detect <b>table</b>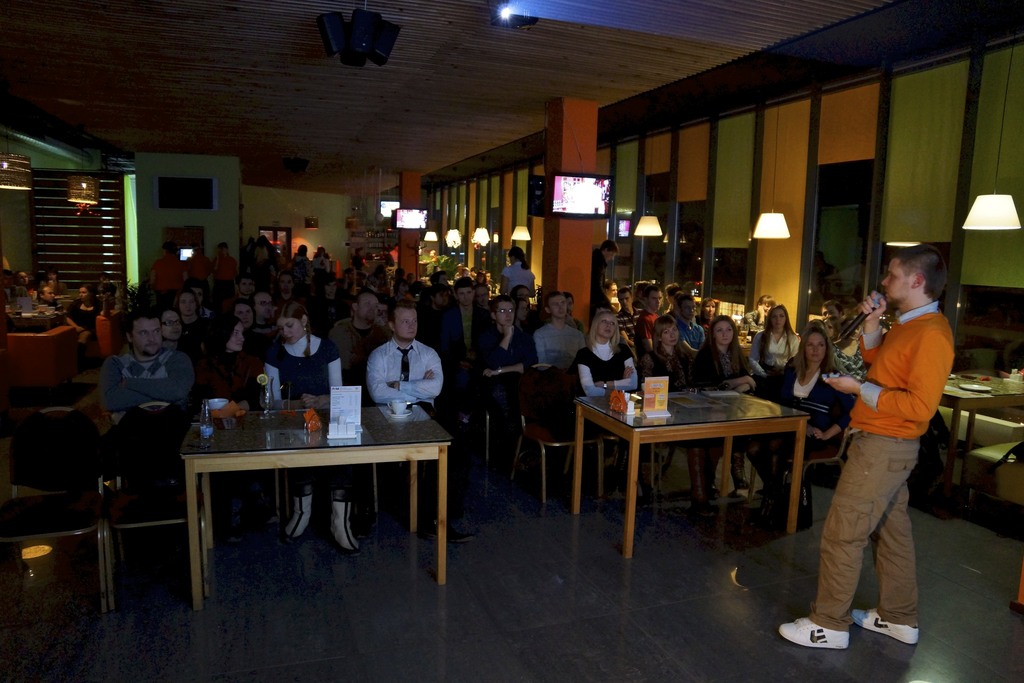
crop(180, 411, 447, 607)
